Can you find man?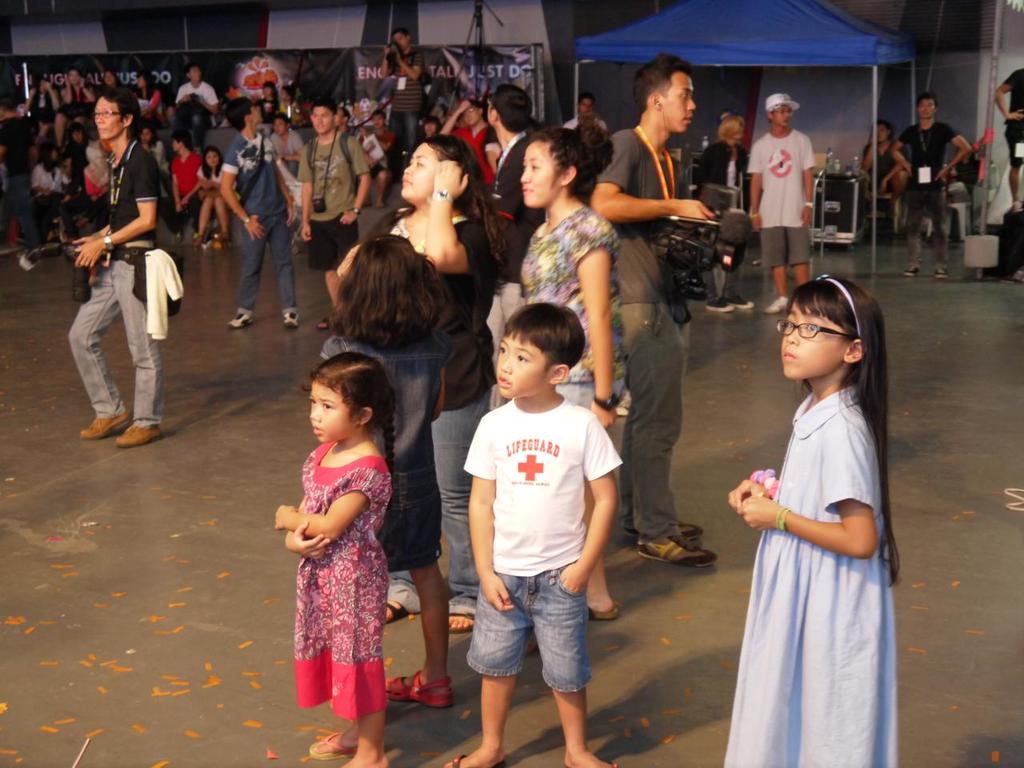
Yes, bounding box: pyautogui.locateOnScreen(488, 84, 548, 302).
